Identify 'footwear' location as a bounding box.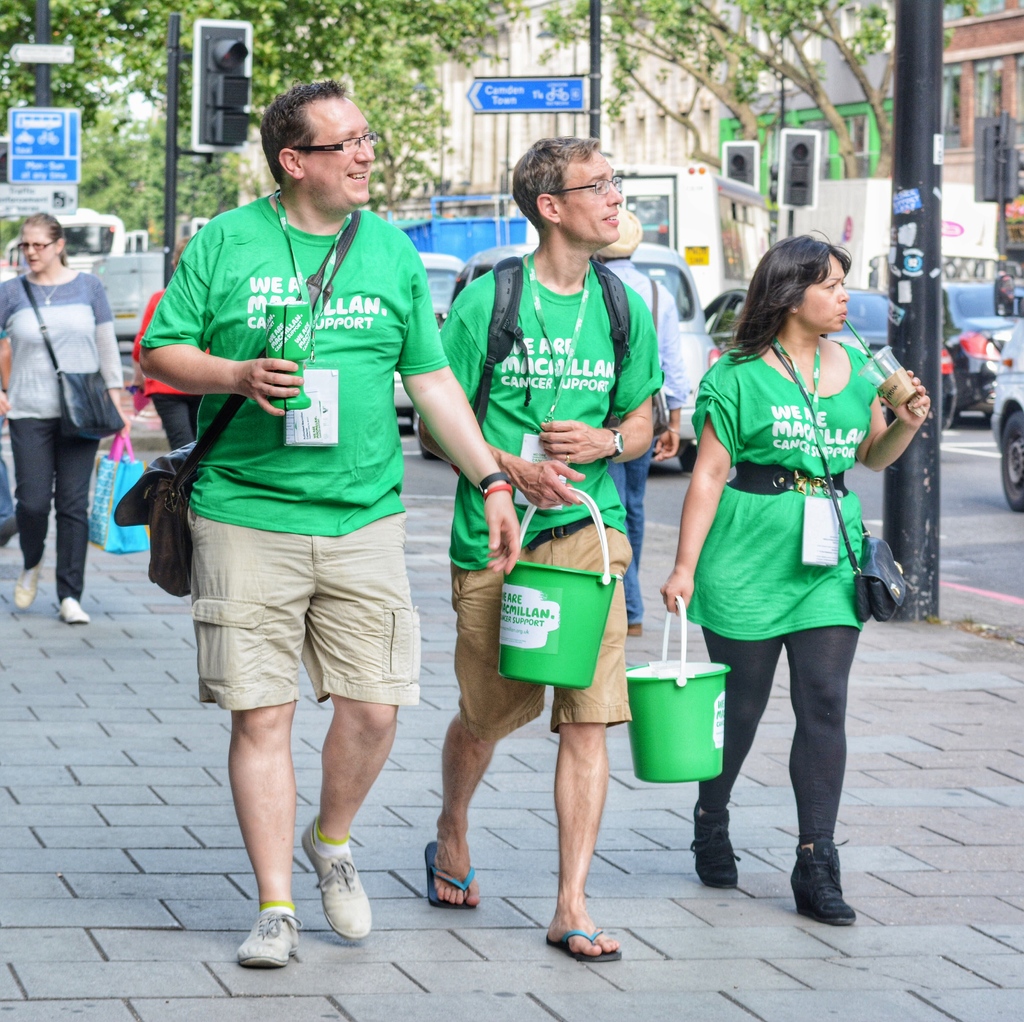
l=787, t=839, r=857, b=922.
